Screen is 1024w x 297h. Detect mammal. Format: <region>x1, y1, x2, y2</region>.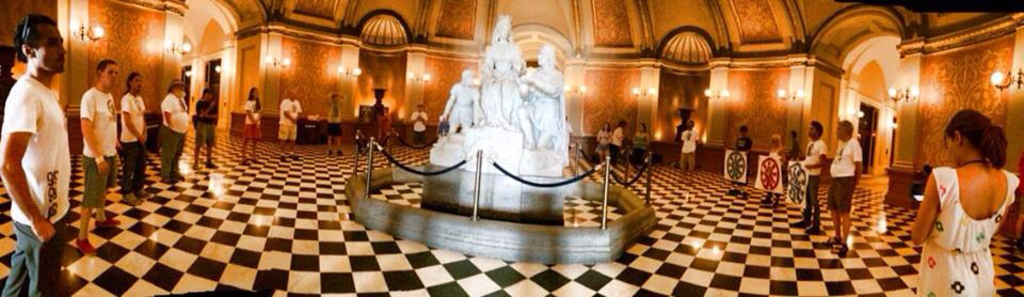
<region>787, 130, 801, 199</region>.
